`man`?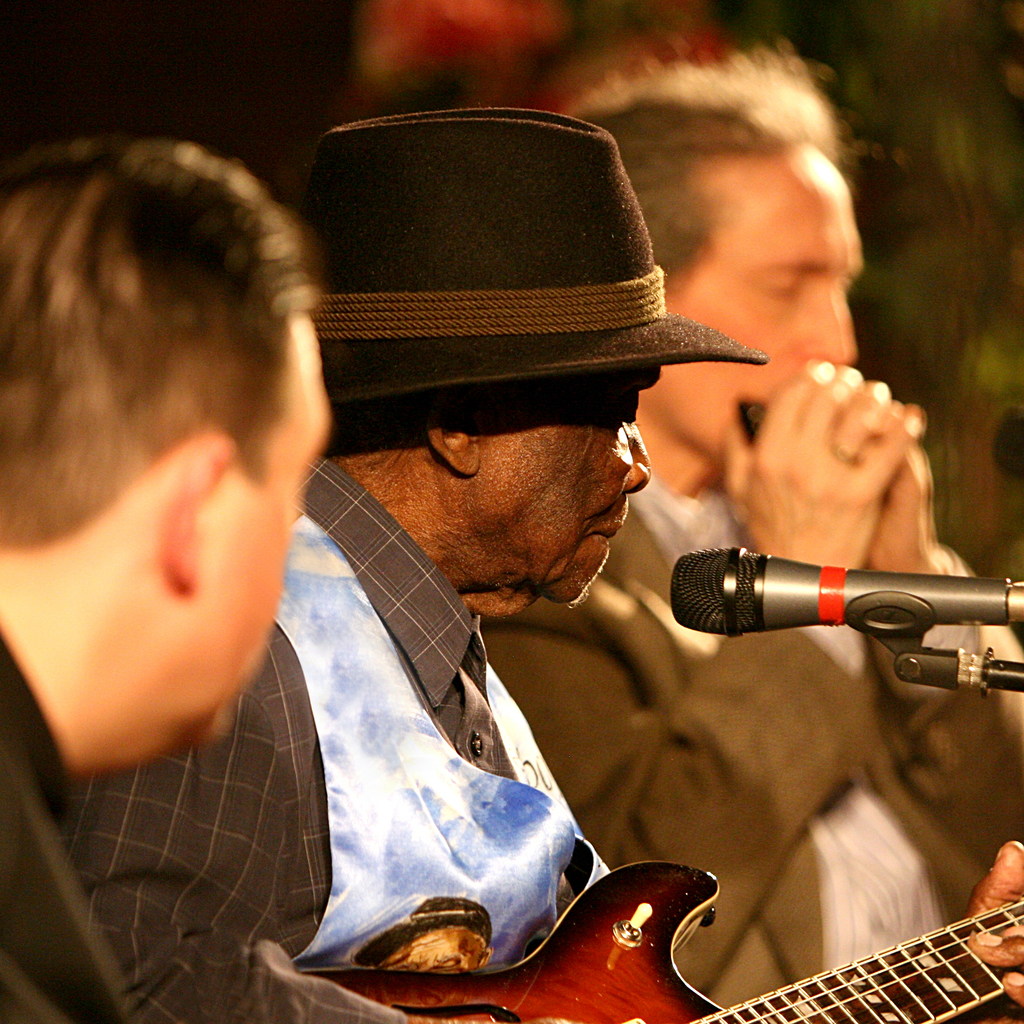
bbox=(51, 107, 1023, 1023)
